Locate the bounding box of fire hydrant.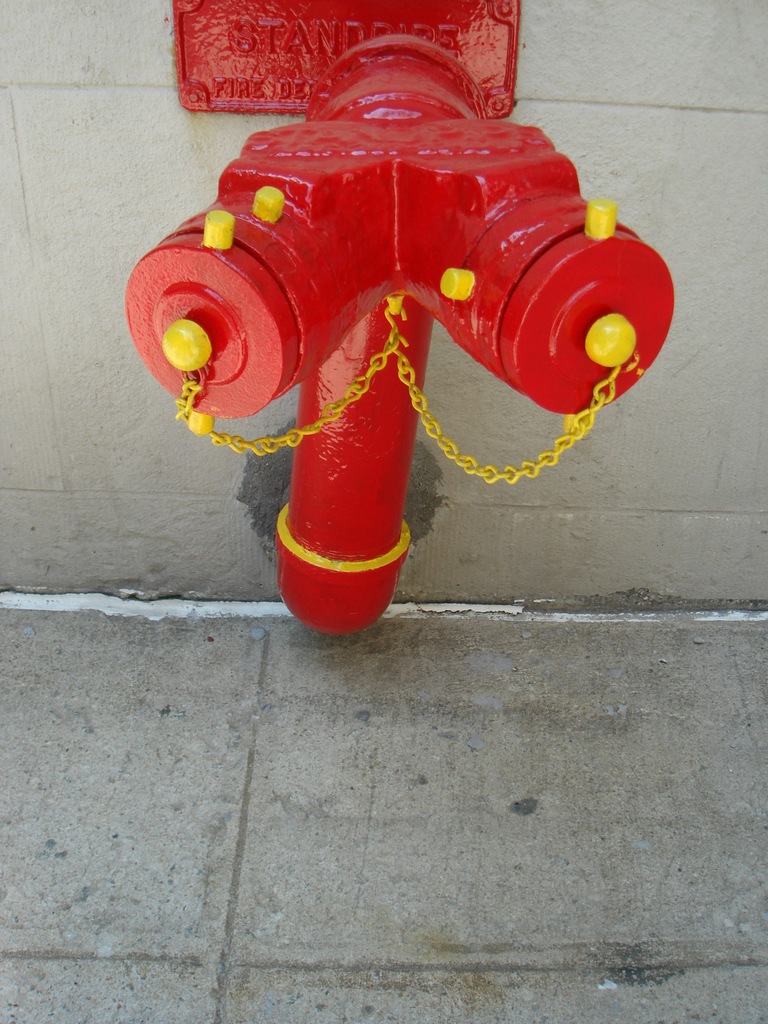
Bounding box: box=[126, 35, 677, 634].
